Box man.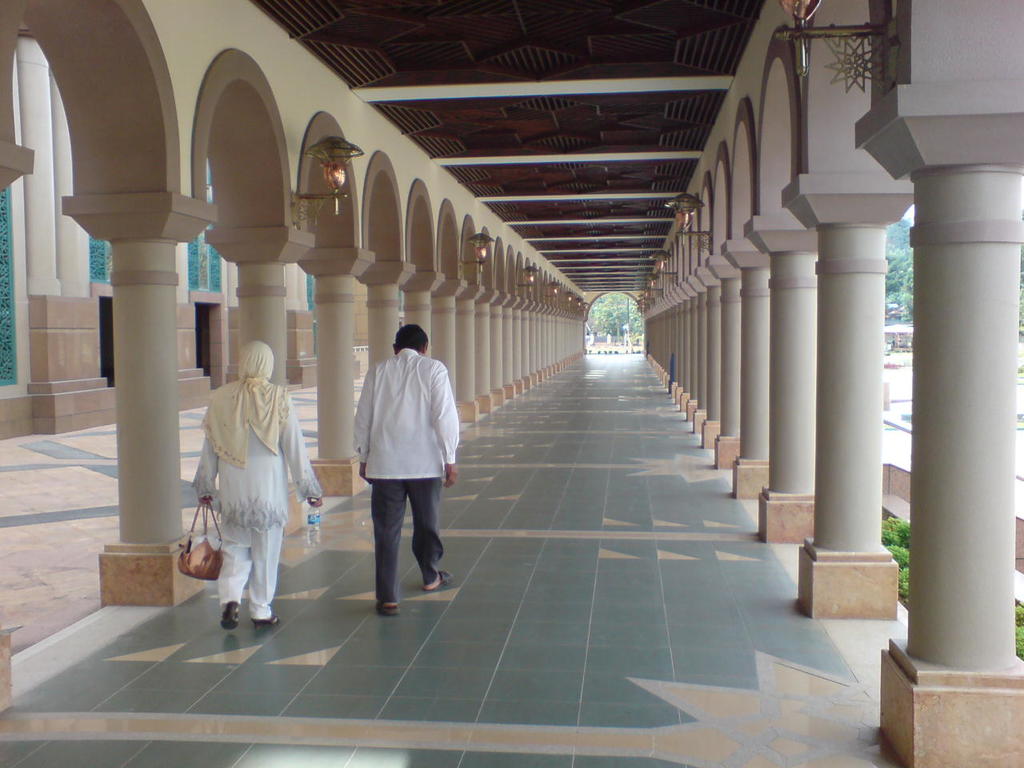
Rect(346, 321, 458, 610).
